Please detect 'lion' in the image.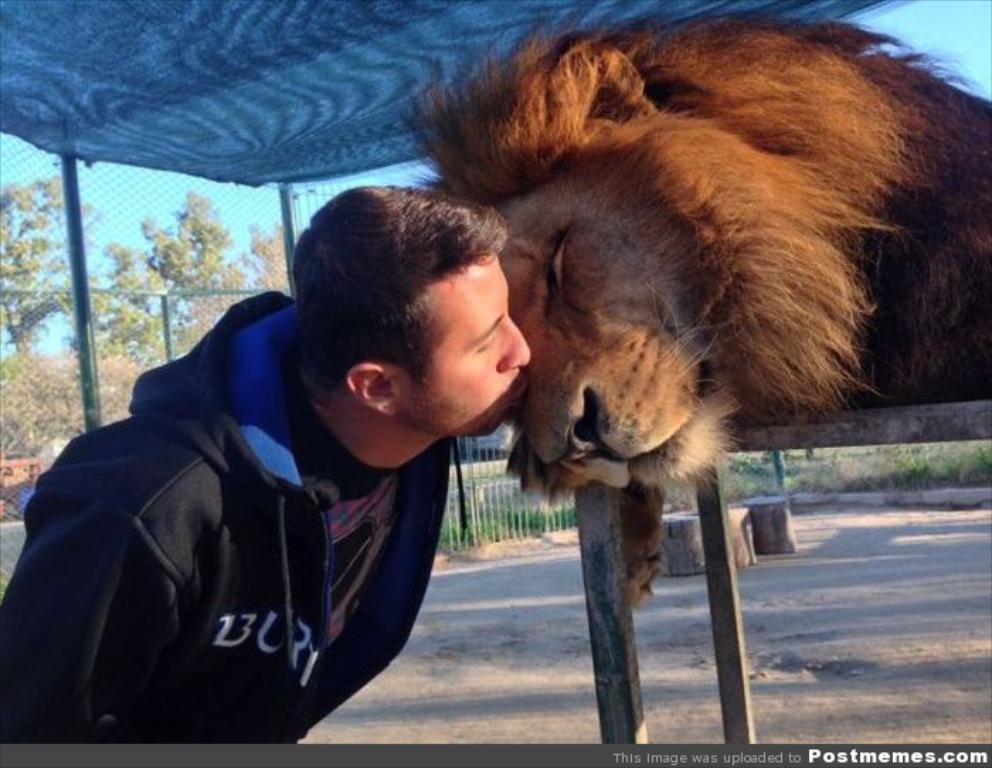
region(384, 6, 991, 609).
